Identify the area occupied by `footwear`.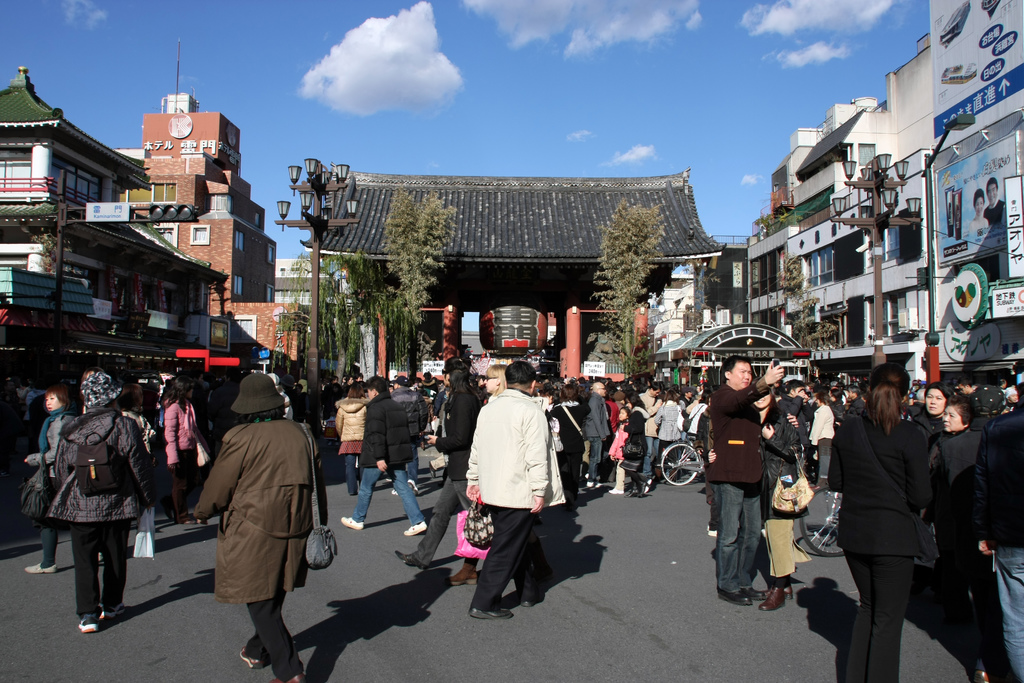
Area: box(27, 562, 56, 575).
